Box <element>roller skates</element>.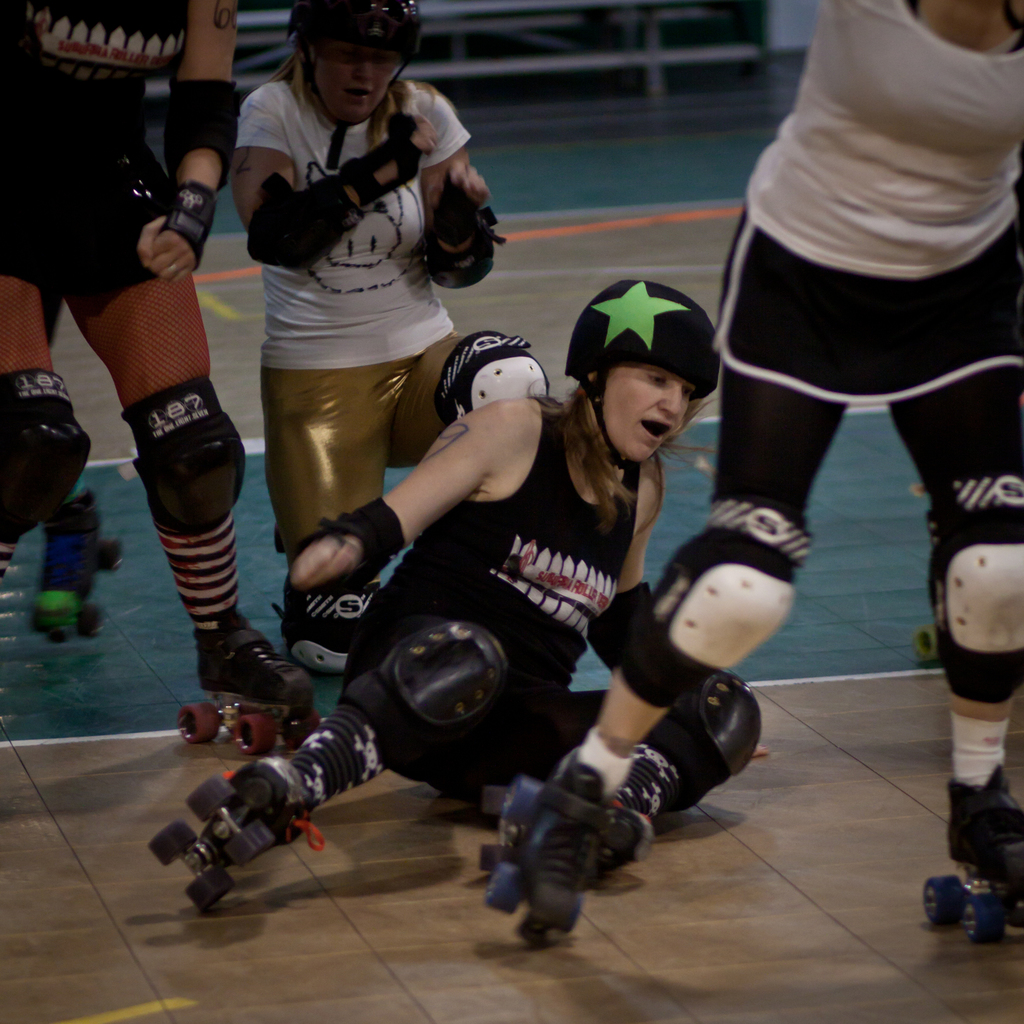
box(476, 807, 644, 867).
